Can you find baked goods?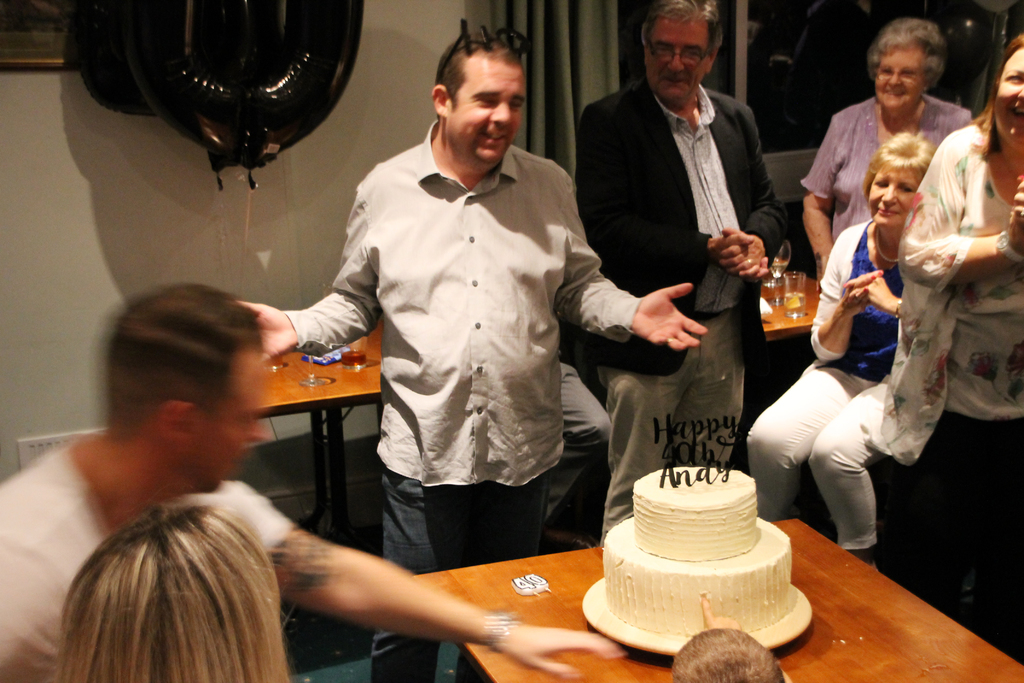
Yes, bounding box: pyautogui.locateOnScreen(593, 481, 811, 657).
